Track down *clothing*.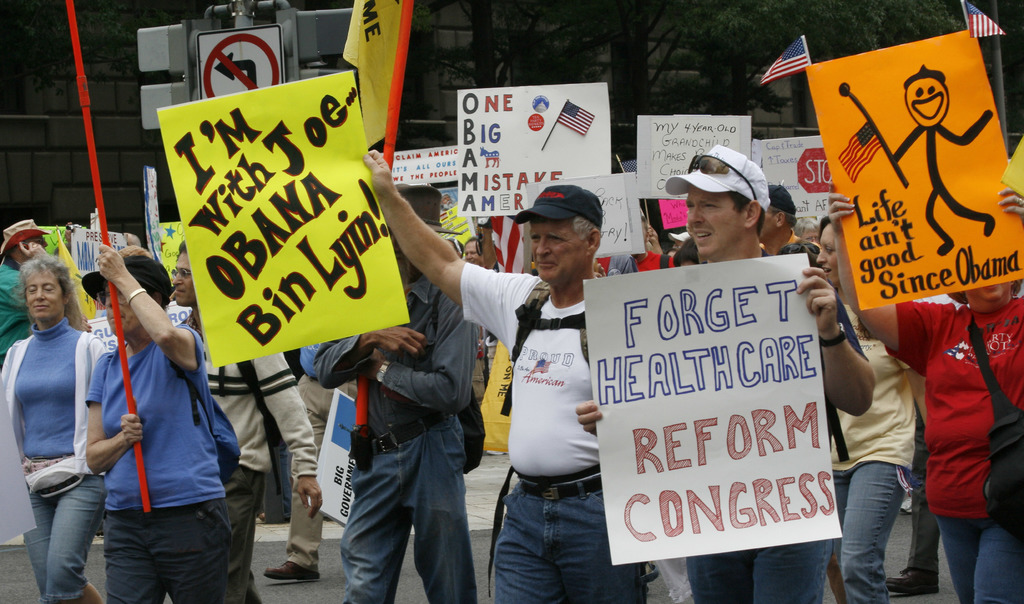
Tracked to pyautogui.locateOnScreen(0, 256, 31, 353).
